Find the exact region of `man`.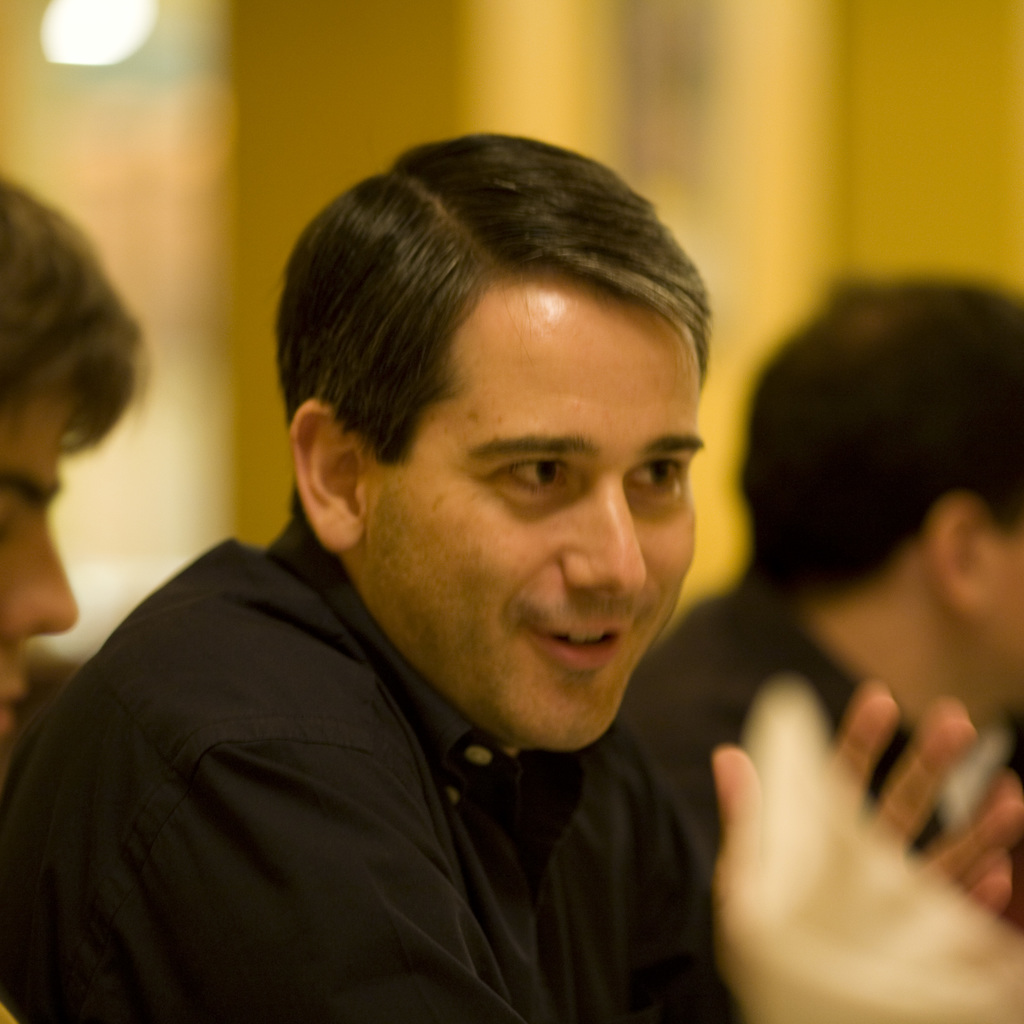
Exact region: 12, 145, 885, 1013.
